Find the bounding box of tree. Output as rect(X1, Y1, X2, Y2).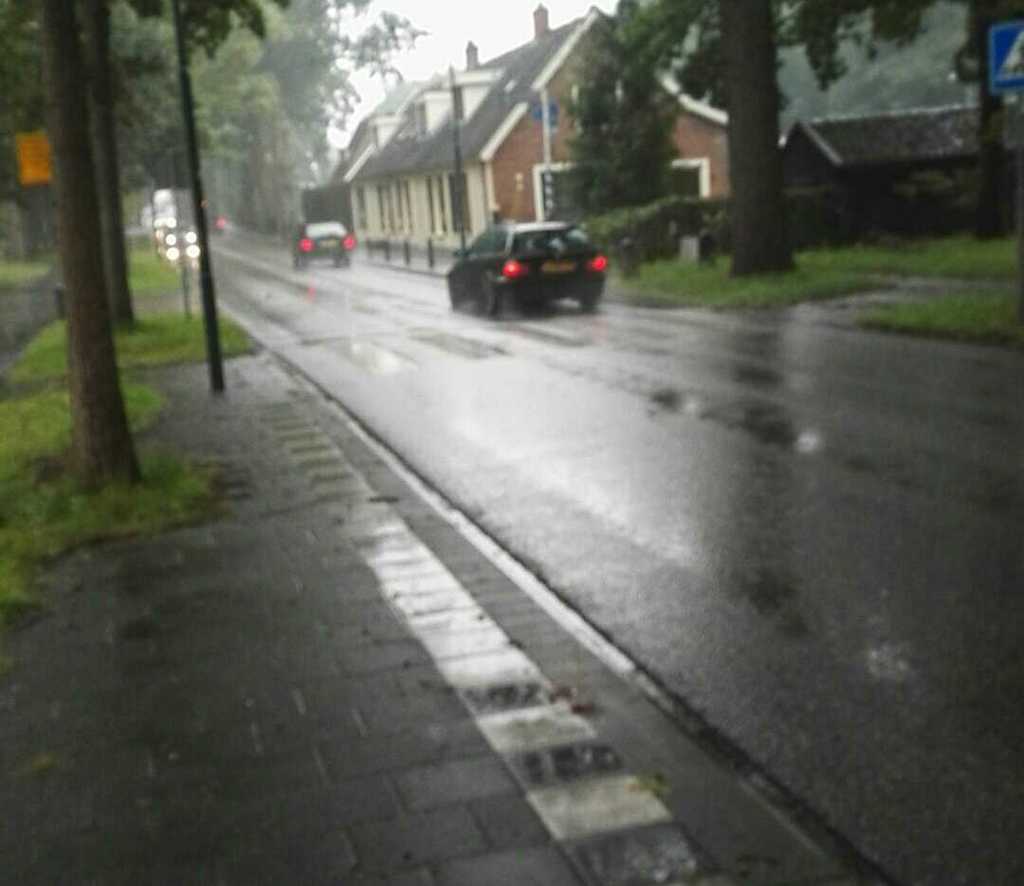
rect(263, 11, 432, 243).
